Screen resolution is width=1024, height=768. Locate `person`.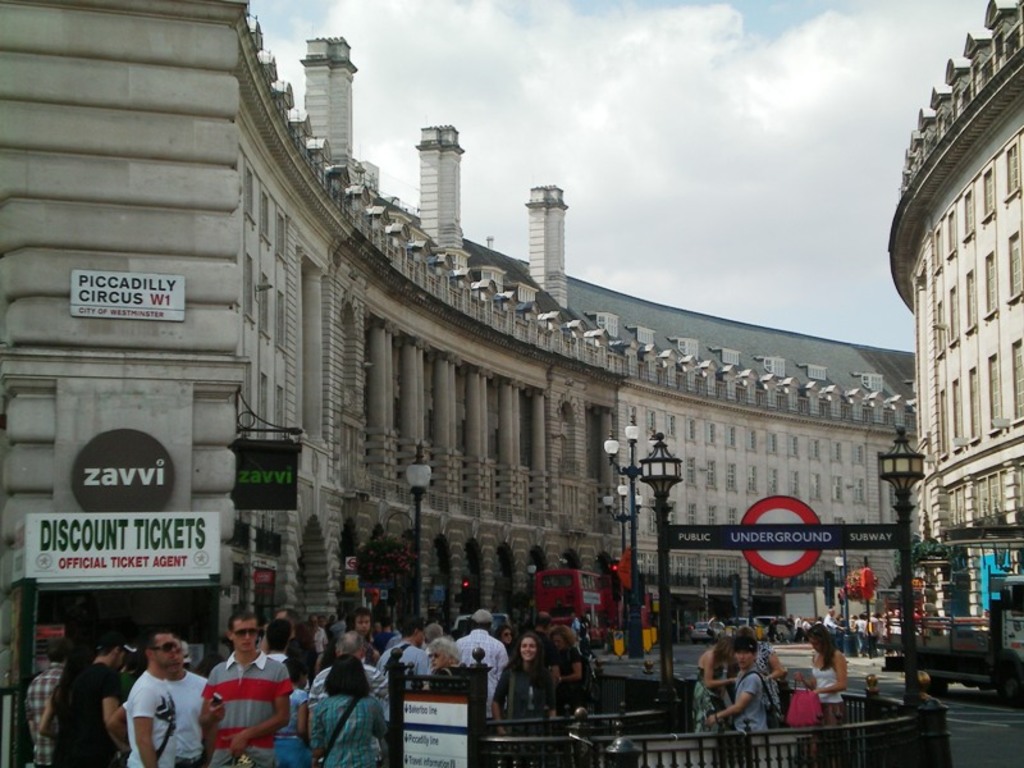
BBox(118, 623, 178, 767).
